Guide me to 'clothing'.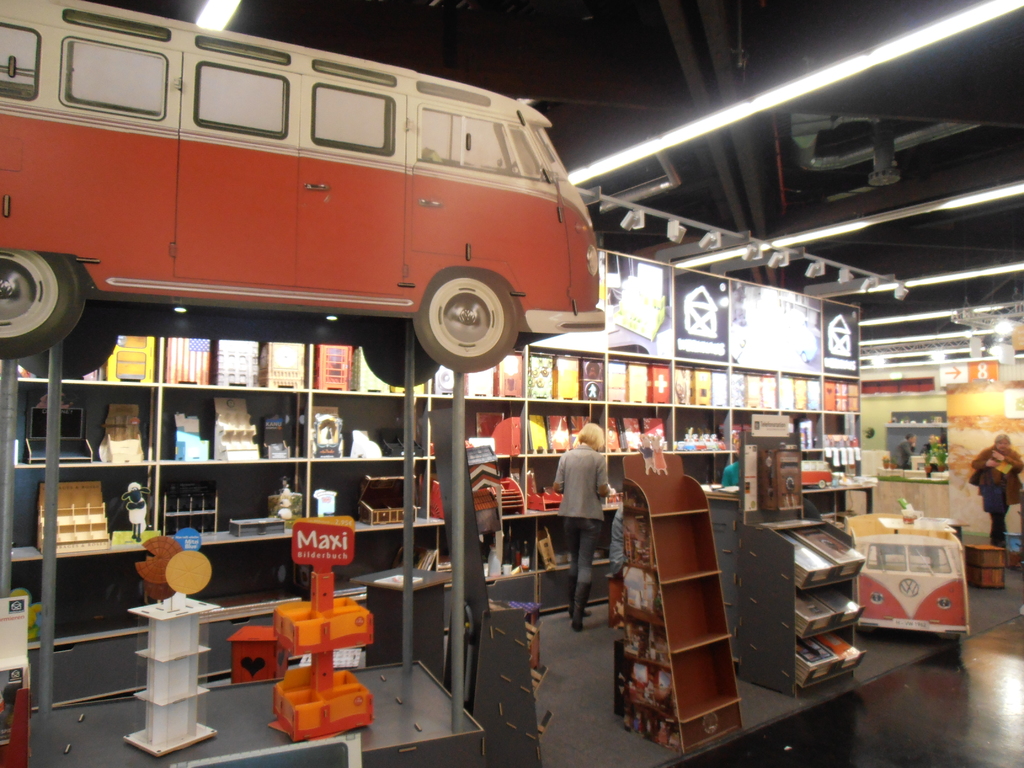
Guidance: (x1=923, y1=439, x2=950, y2=468).
